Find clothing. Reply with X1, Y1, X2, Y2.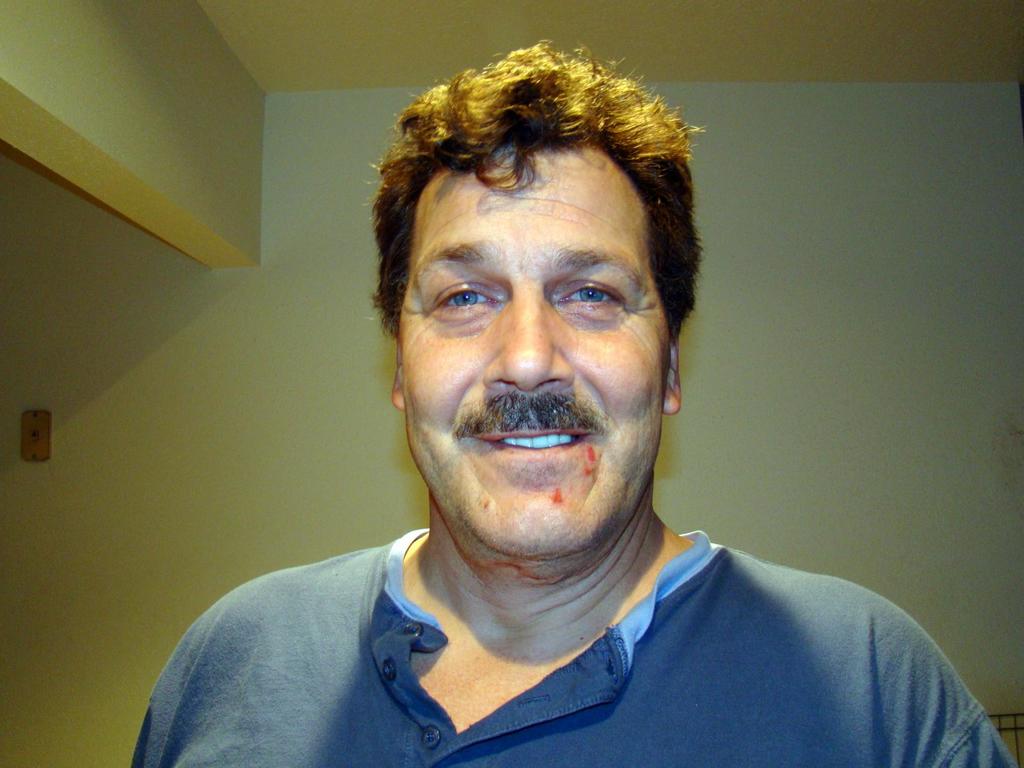
196, 477, 1023, 756.
